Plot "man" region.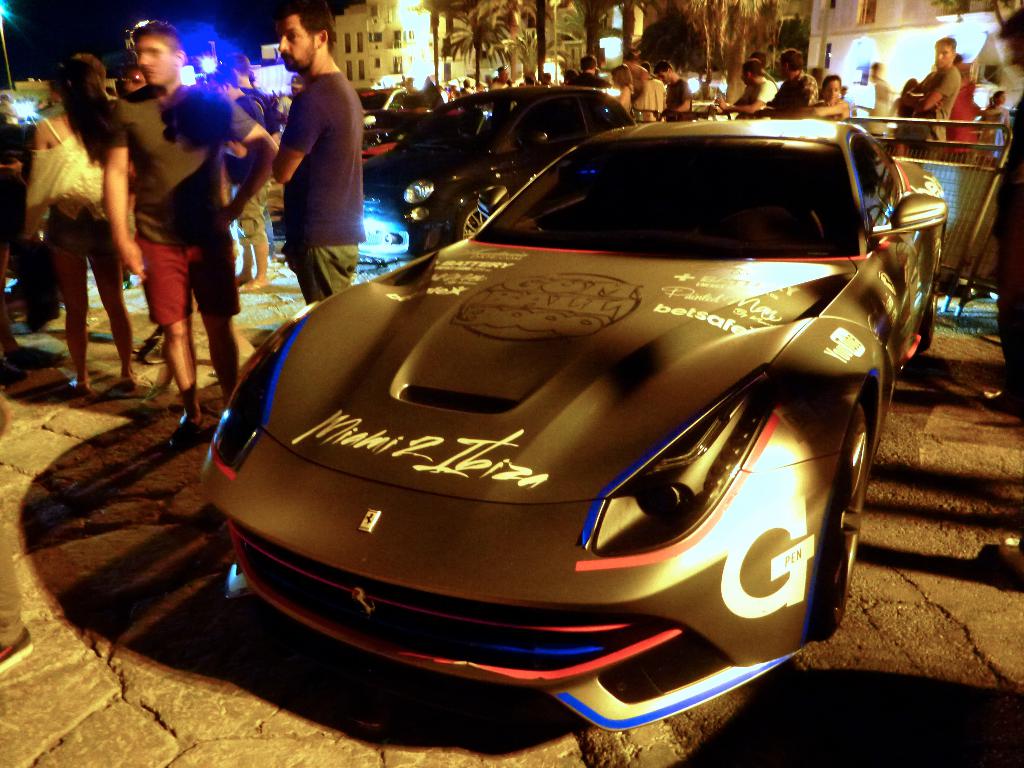
Plotted at (96,19,277,448).
